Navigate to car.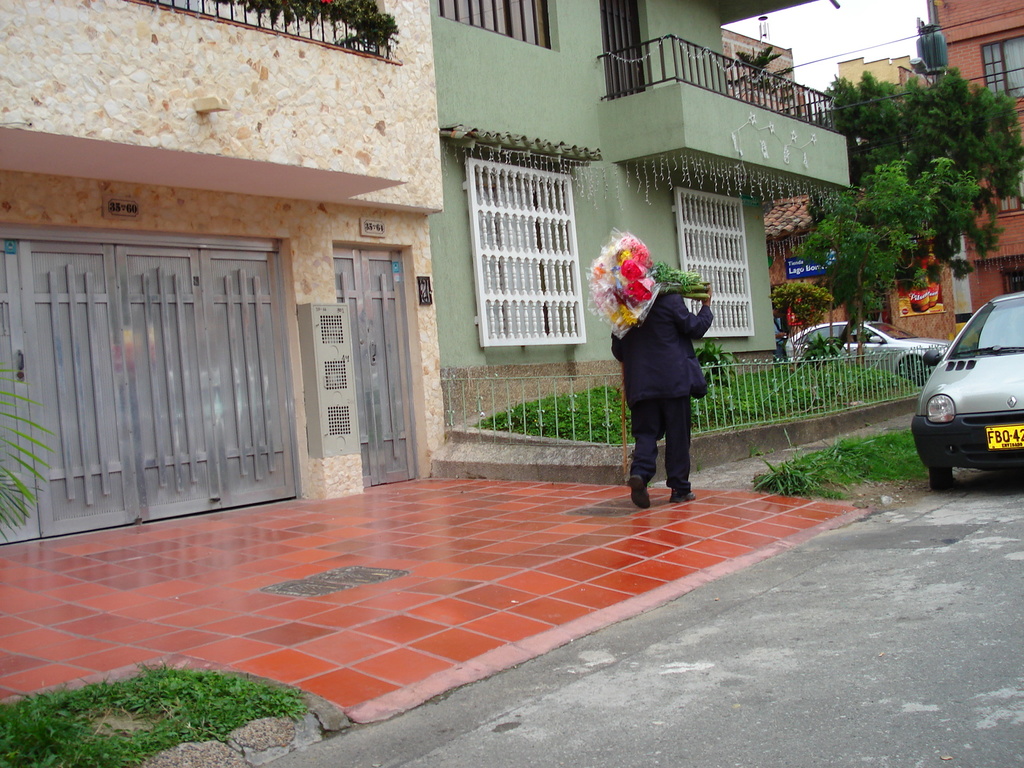
Navigation target: locate(909, 289, 1023, 495).
